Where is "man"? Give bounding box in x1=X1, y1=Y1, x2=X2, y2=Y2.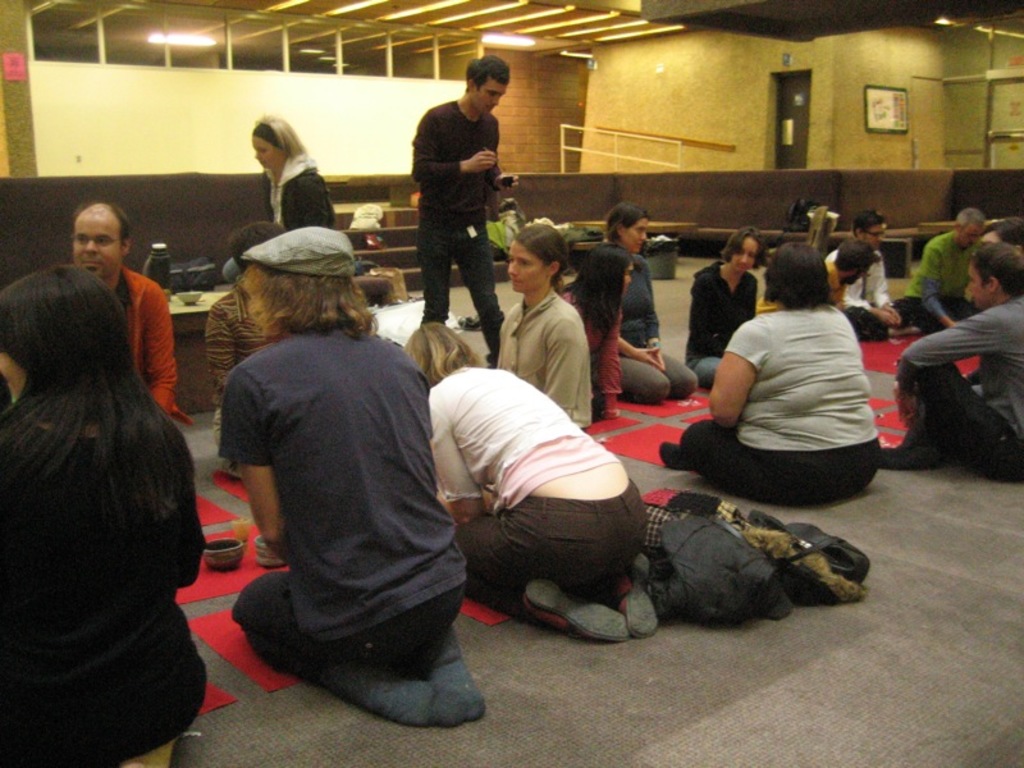
x1=758, y1=239, x2=869, y2=316.
